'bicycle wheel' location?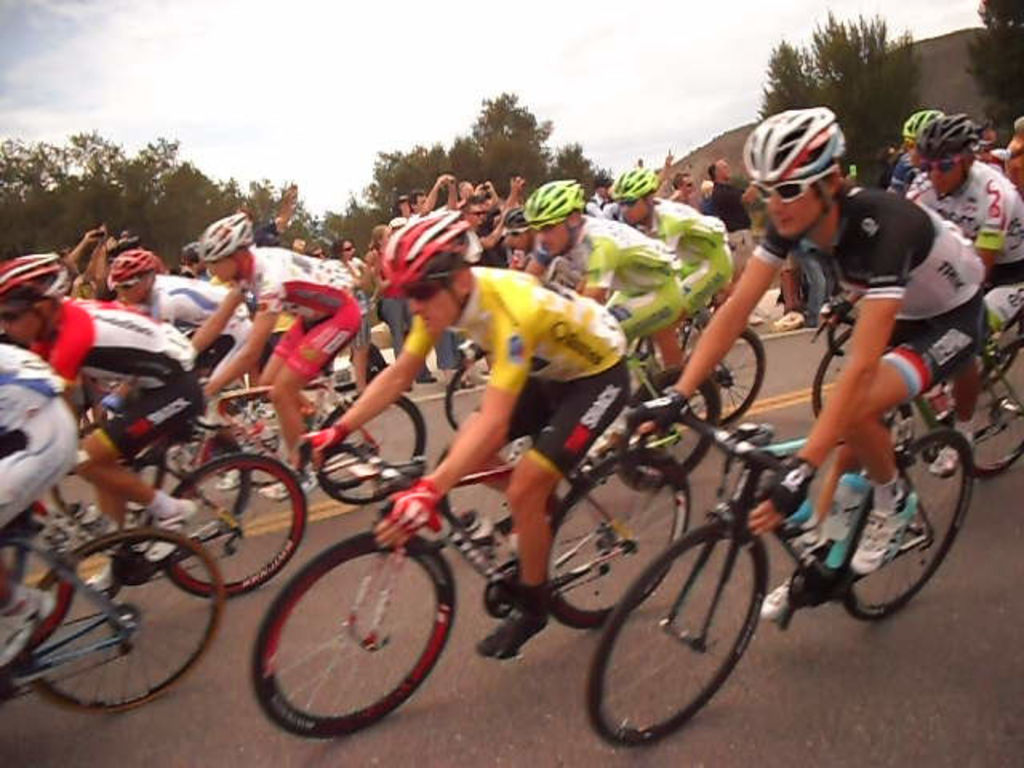
251, 533, 456, 742
